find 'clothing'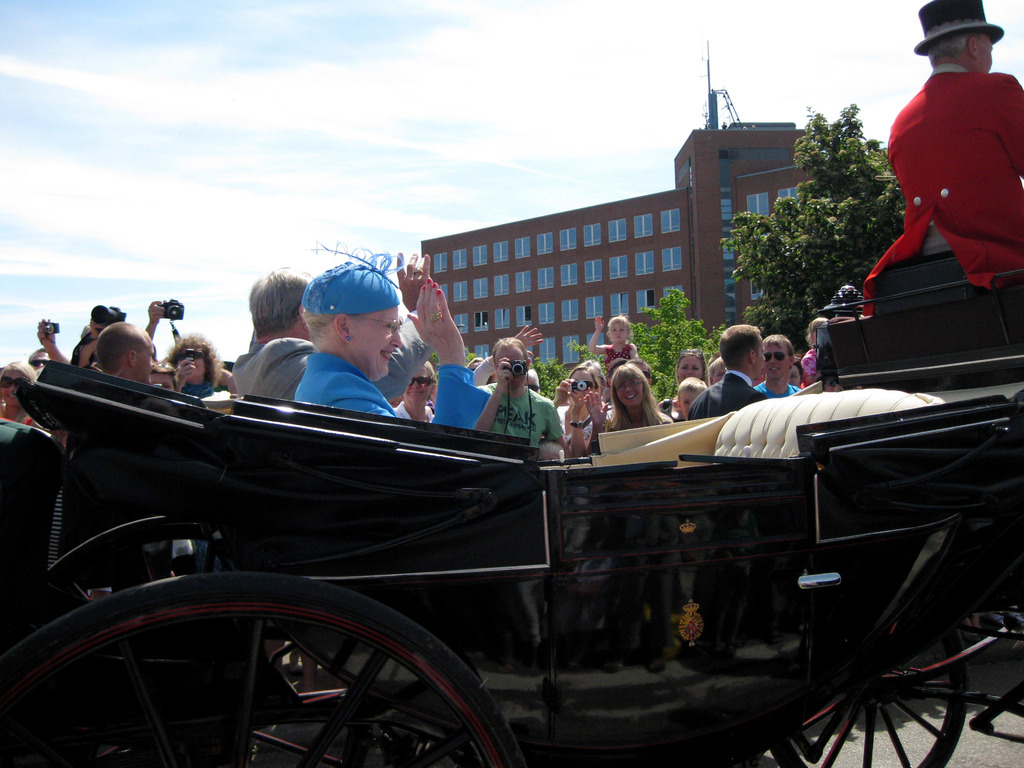
(left=468, top=376, right=570, bottom=454)
